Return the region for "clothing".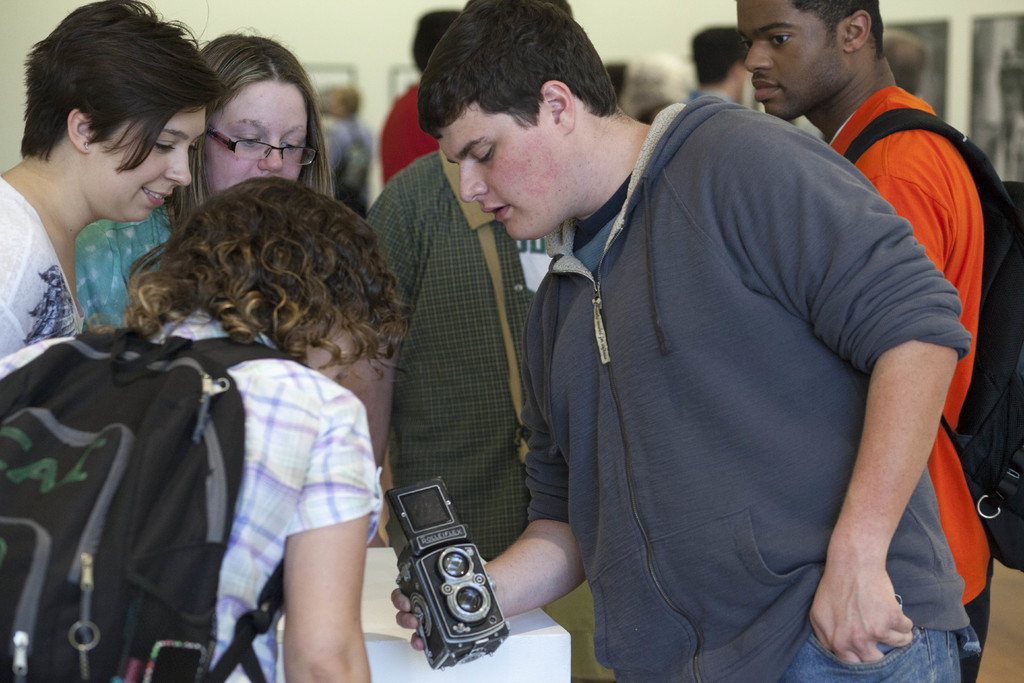
x1=0 y1=173 x2=86 y2=362.
